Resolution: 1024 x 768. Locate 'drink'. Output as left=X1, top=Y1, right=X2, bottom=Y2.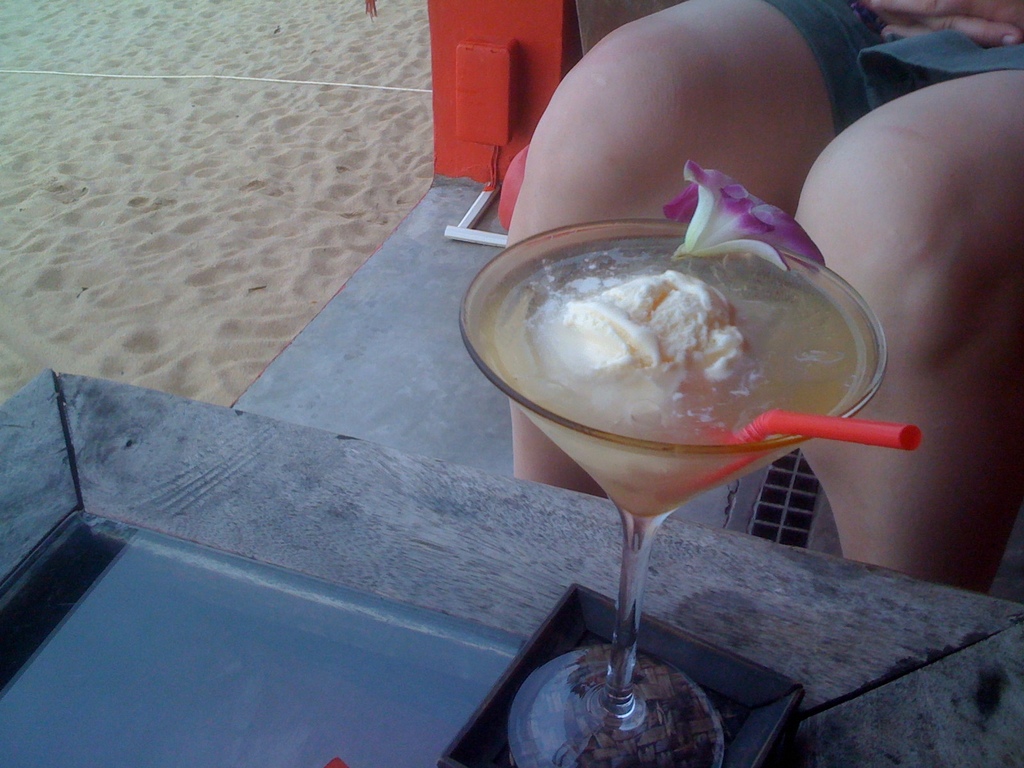
left=477, top=236, right=863, bottom=517.
